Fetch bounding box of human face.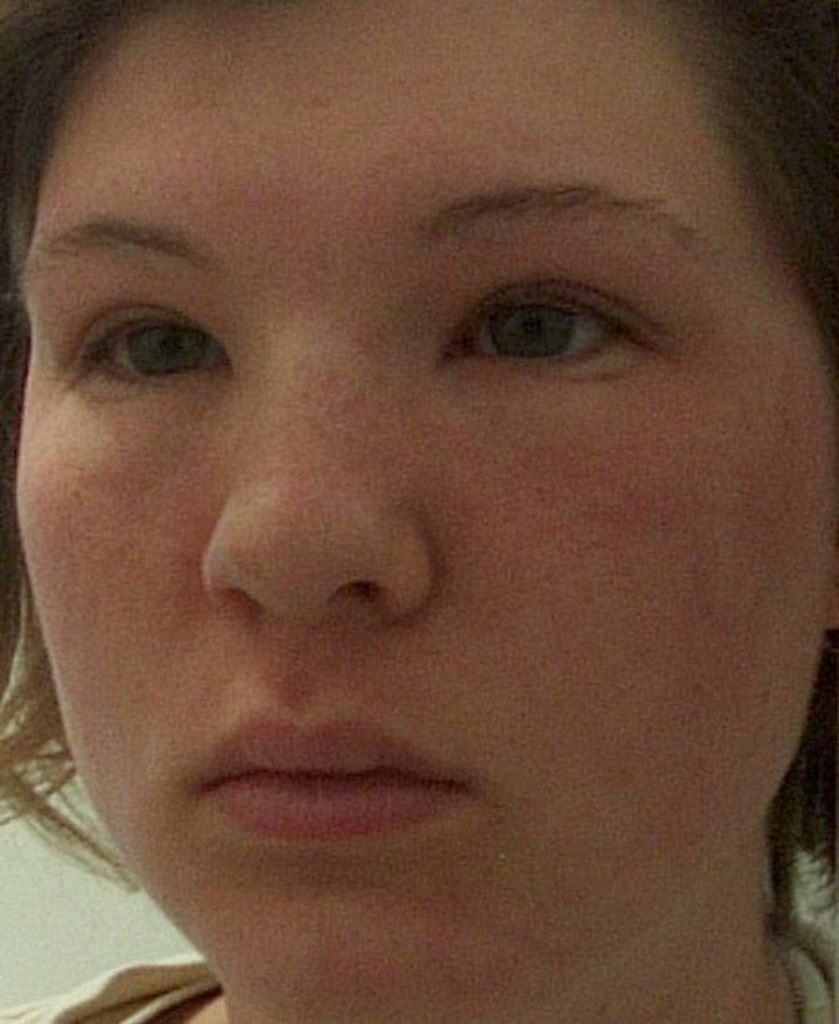
Bbox: <bbox>15, 0, 832, 1022</bbox>.
